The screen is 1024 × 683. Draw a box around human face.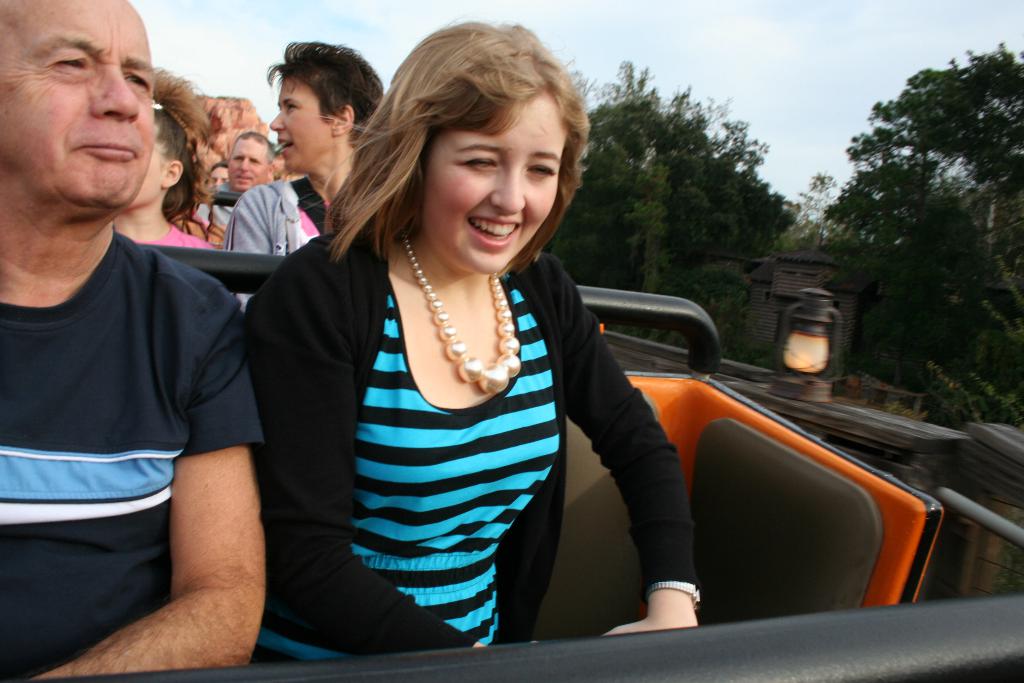
<bbox>424, 95, 557, 276</bbox>.
